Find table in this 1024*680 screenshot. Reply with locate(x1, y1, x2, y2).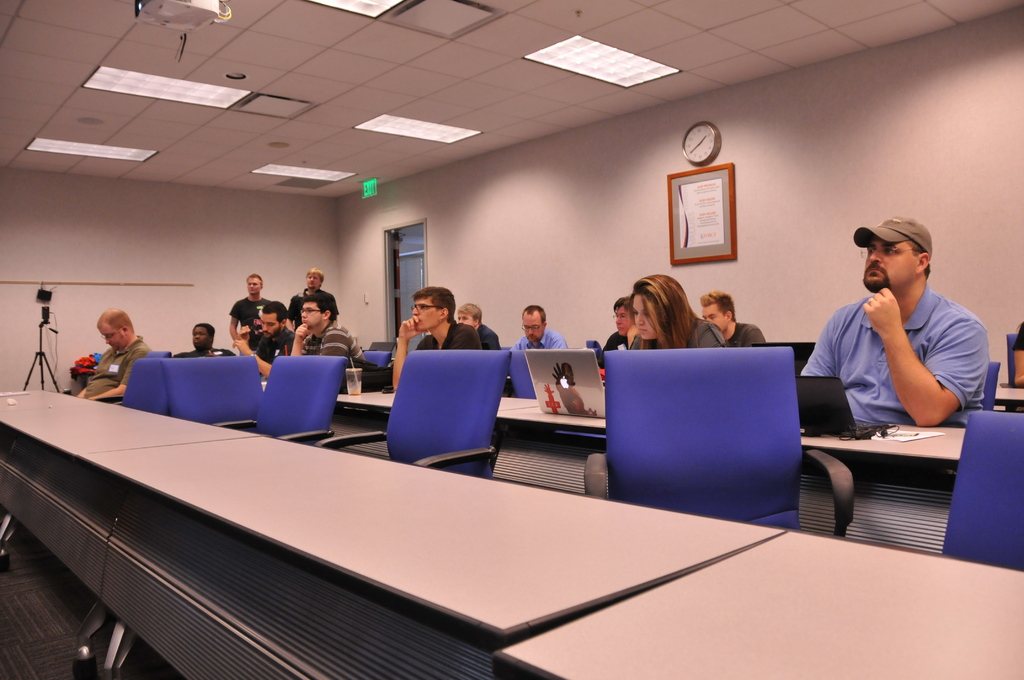
locate(77, 432, 787, 679).
